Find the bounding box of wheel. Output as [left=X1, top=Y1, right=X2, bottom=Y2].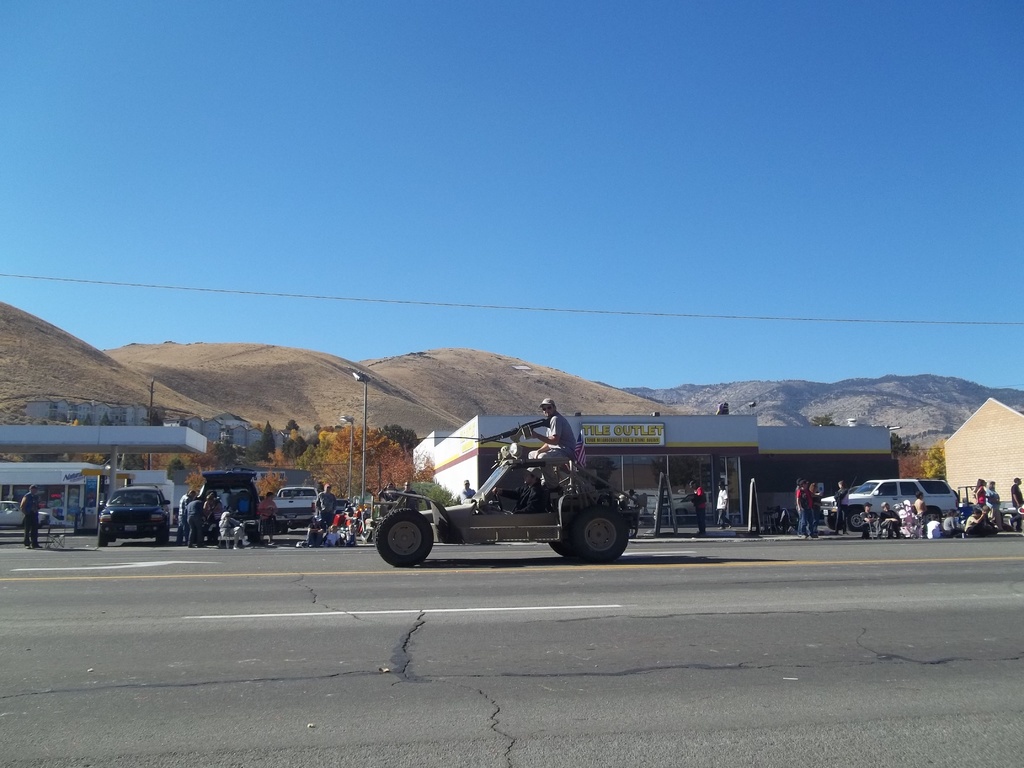
[left=369, top=502, right=443, bottom=575].
